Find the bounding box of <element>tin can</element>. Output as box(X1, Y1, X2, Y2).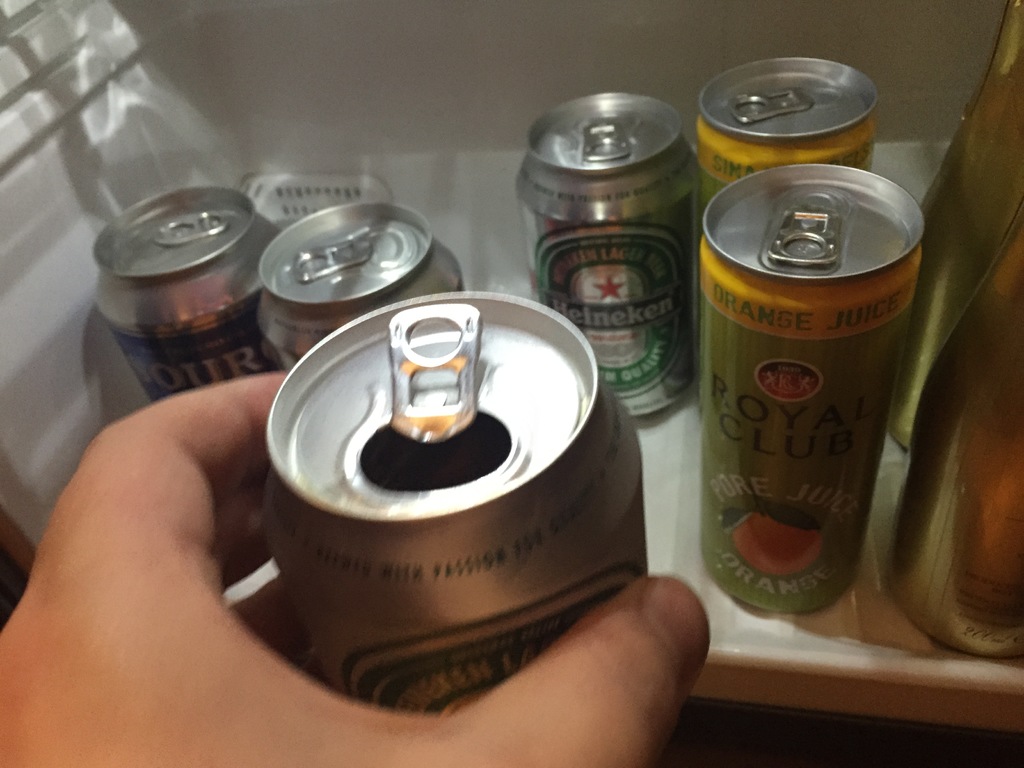
box(255, 198, 477, 399).
